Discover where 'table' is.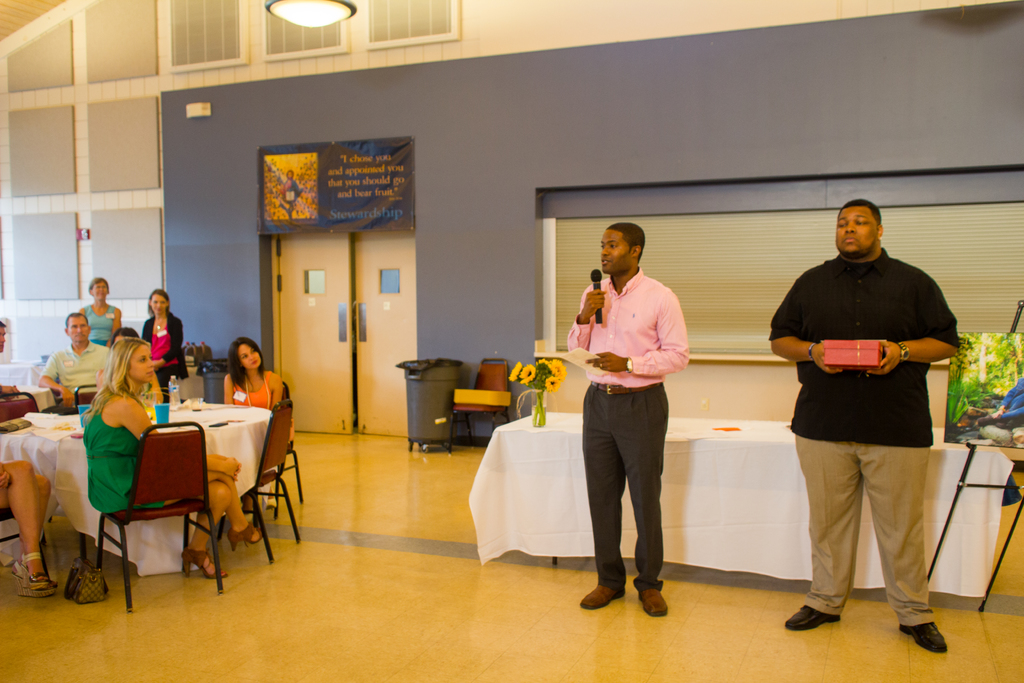
Discovered at <bbox>447, 387, 514, 451</bbox>.
